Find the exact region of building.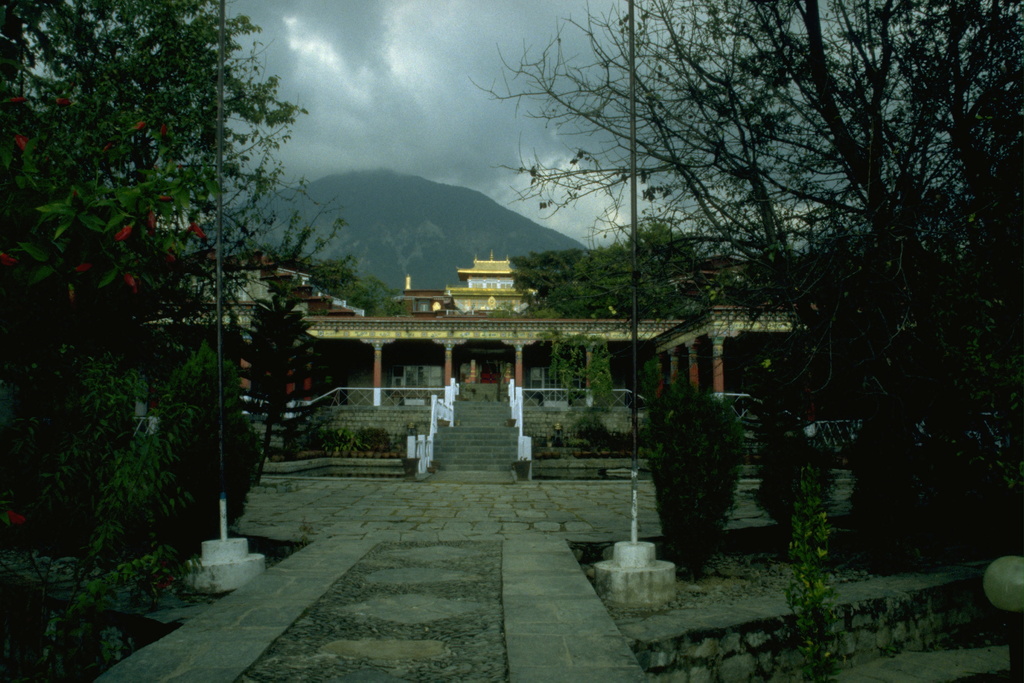
Exact region: (left=440, top=255, right=525, bottom=318).
